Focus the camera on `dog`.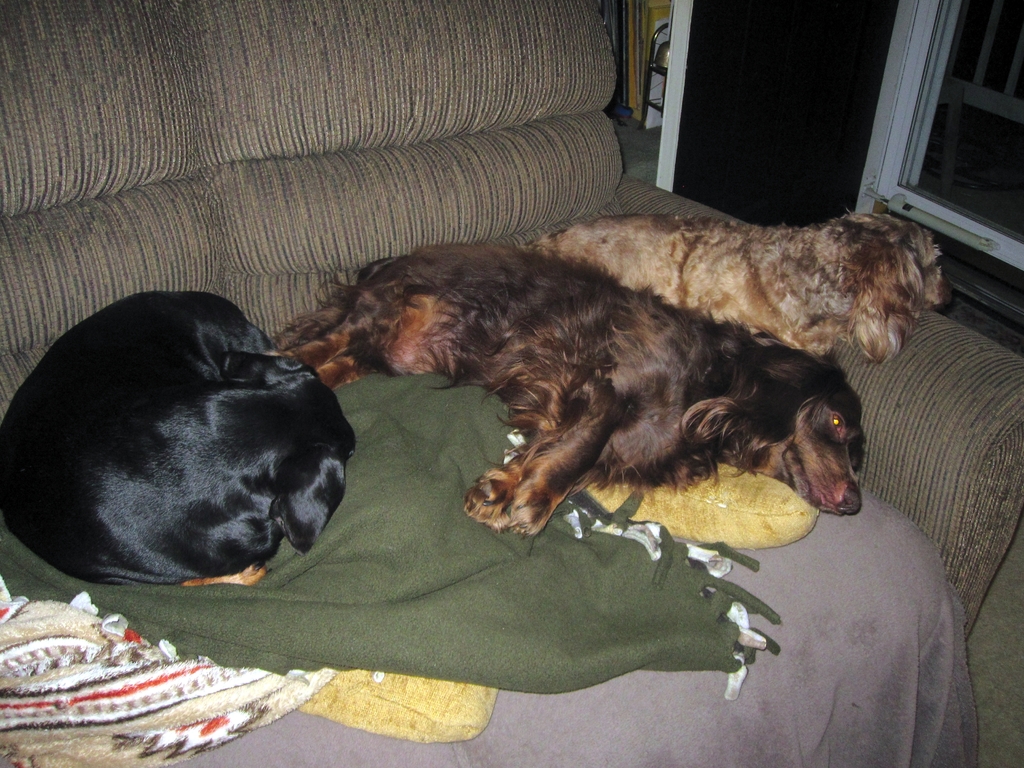
Focus region: box=[517, 209, 946, 364].
